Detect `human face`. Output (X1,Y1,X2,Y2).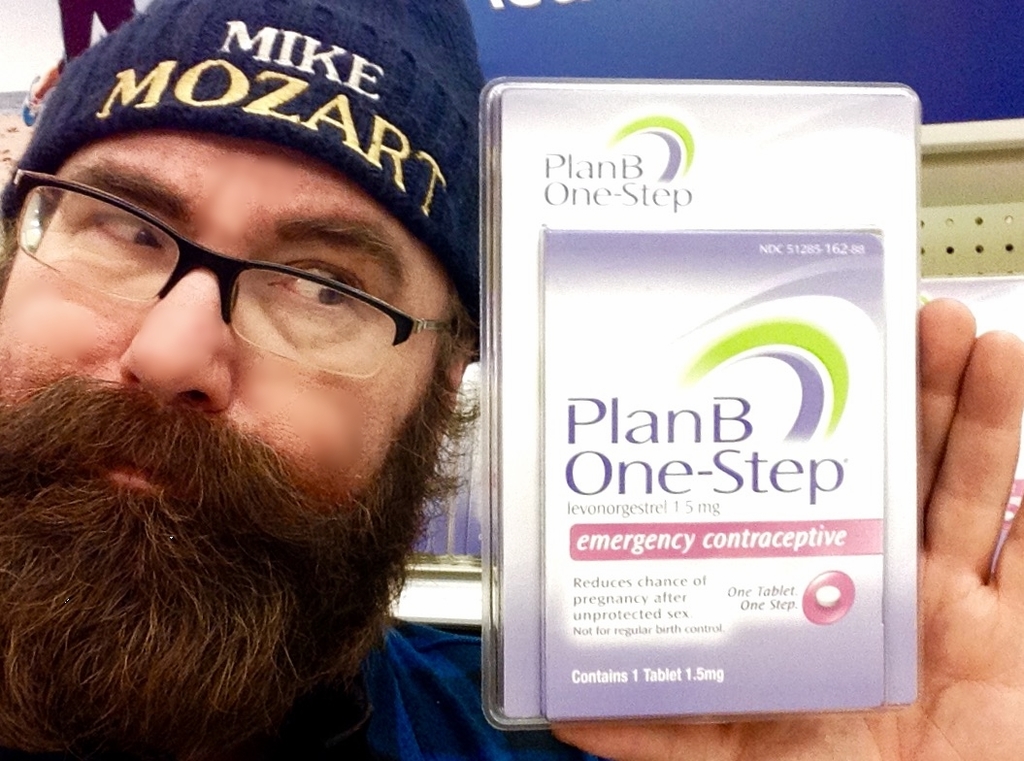
(0,131,449,533).
